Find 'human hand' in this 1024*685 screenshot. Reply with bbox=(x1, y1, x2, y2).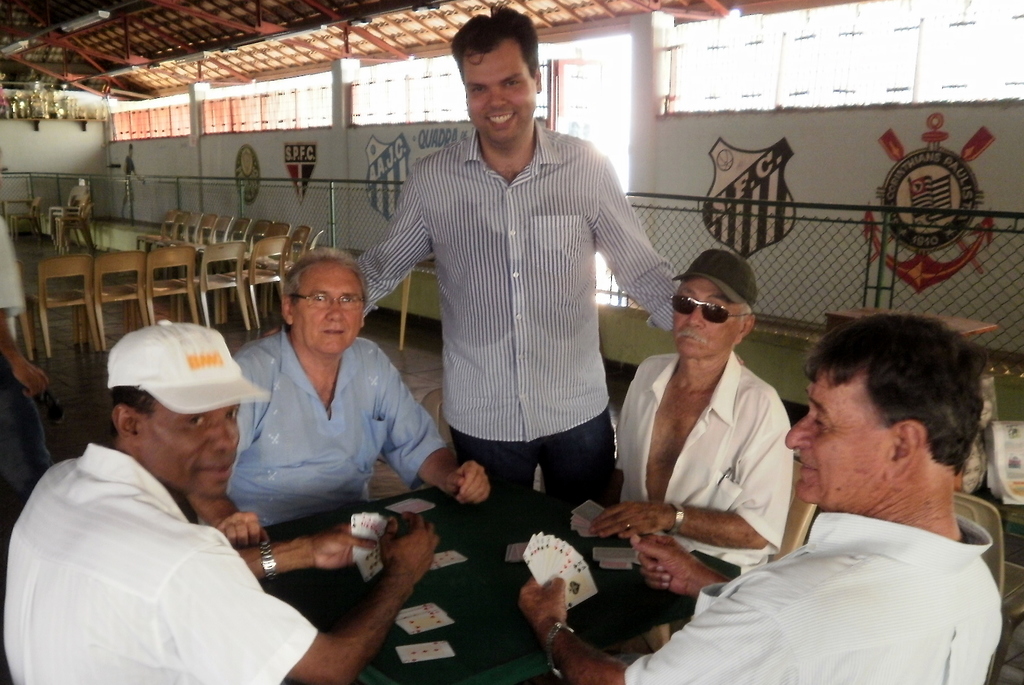
bbox=(11, 361, 50, 401).
